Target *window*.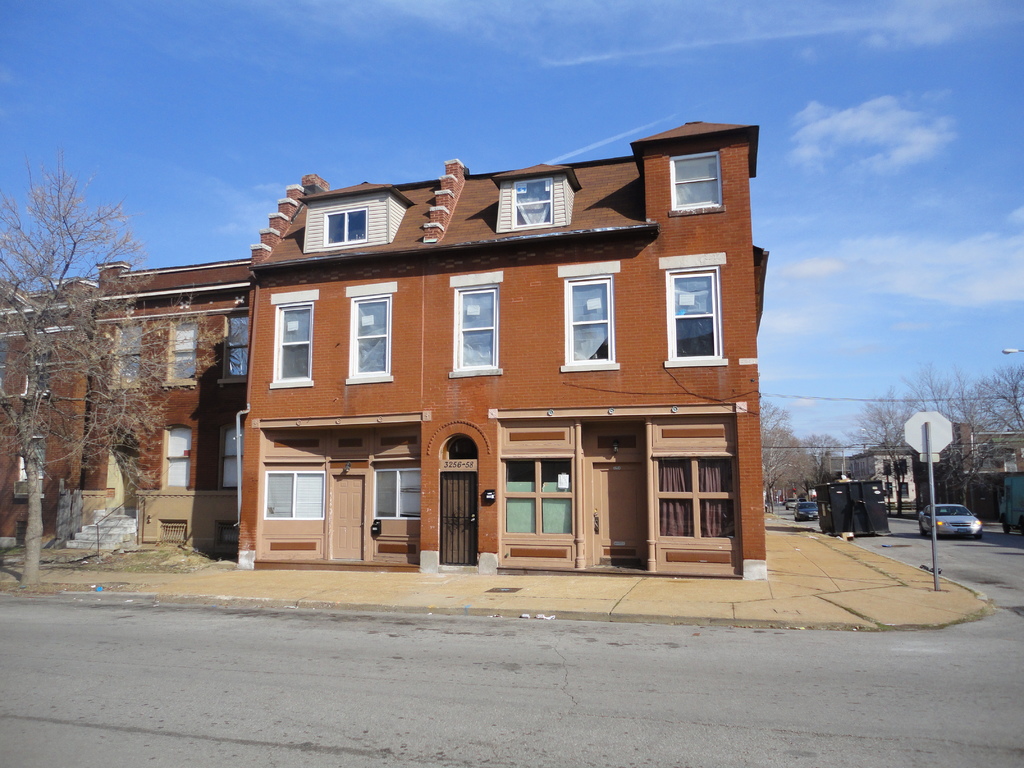
Target region: [x1=161, y1=424, x2=193, y2=490].
